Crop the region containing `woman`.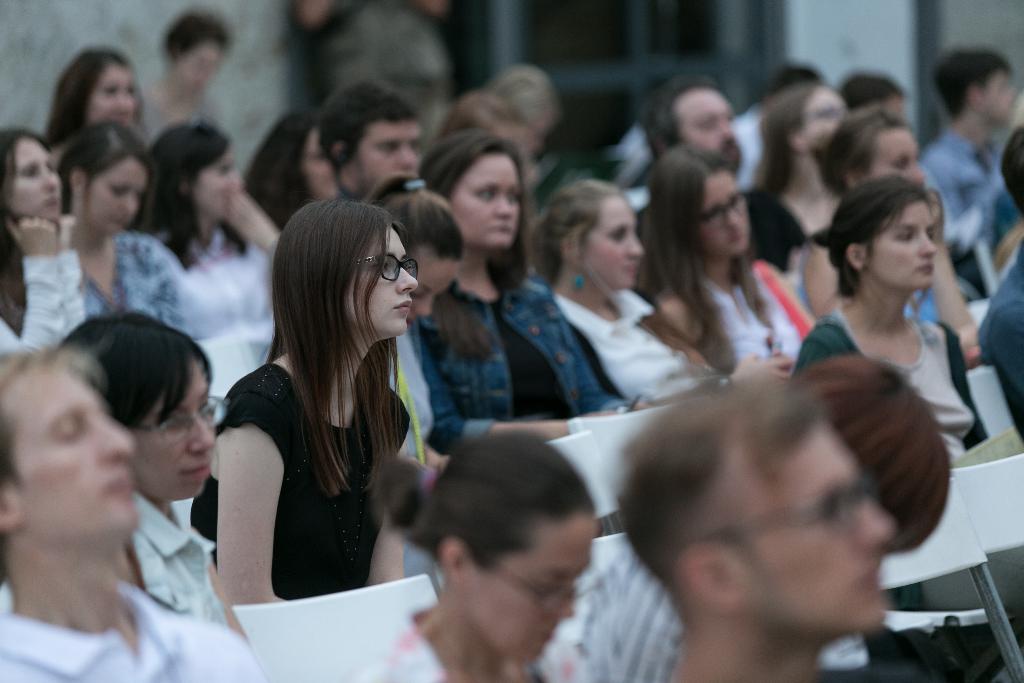
Crop region: bbox=(202, 199, 445, 620).
